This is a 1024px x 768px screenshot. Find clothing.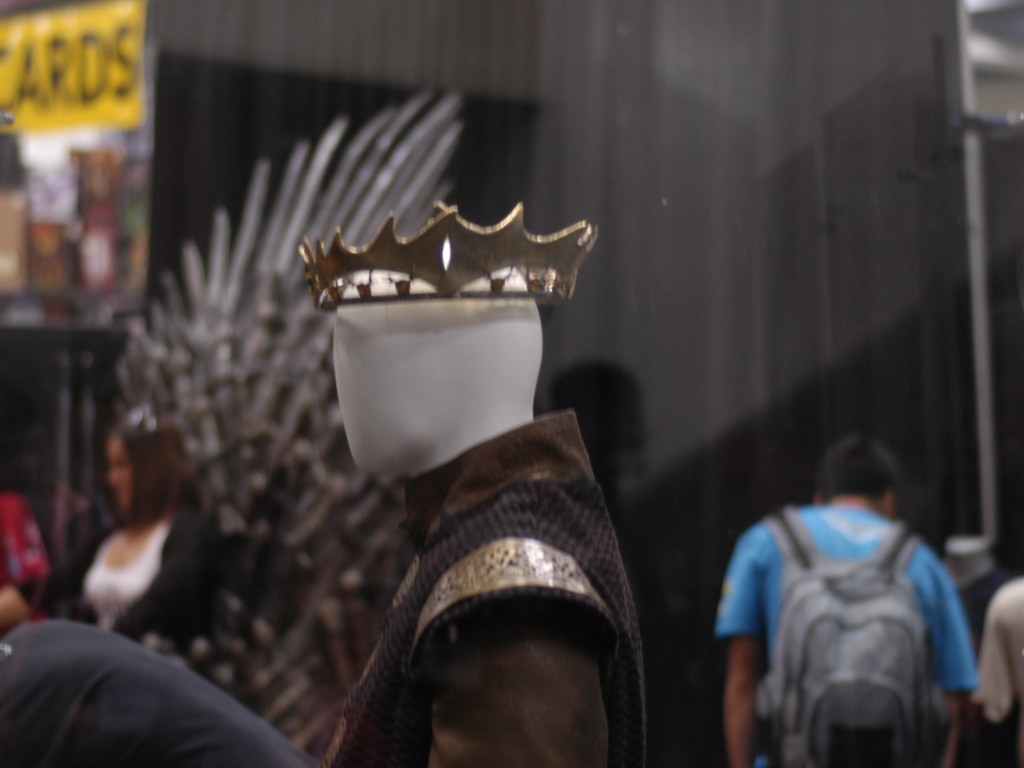
Bounding box: crop(372, 430, 634, 767).
